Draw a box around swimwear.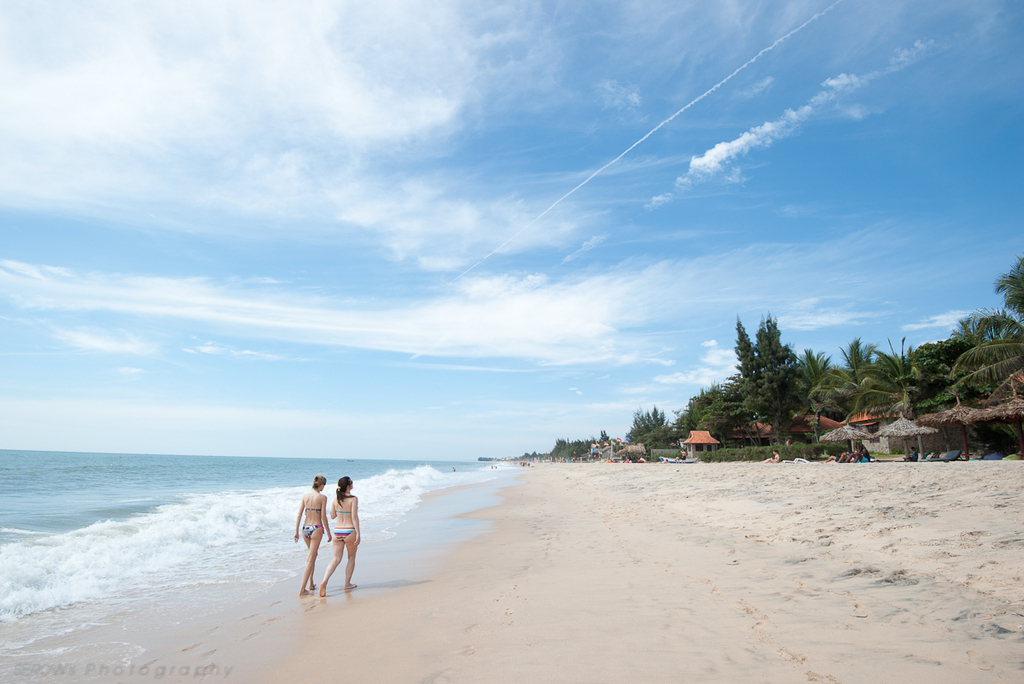
(left=335, top=529, right=354, bottom=538).
